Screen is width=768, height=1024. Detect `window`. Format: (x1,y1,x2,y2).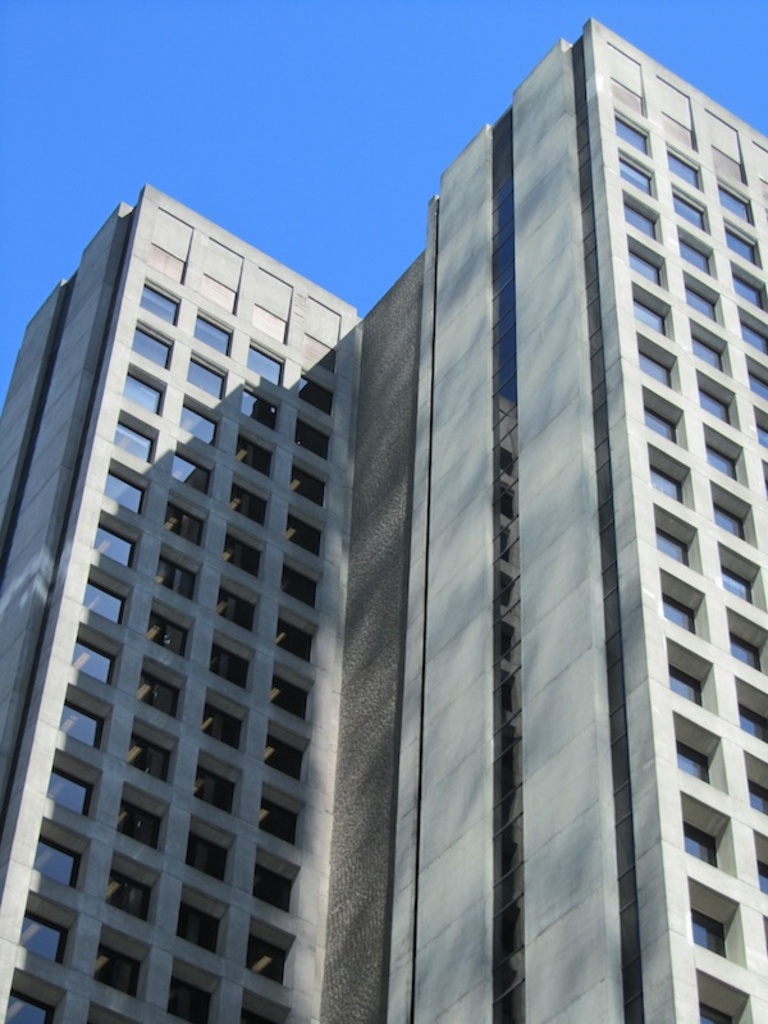
(671,648,716,708).
